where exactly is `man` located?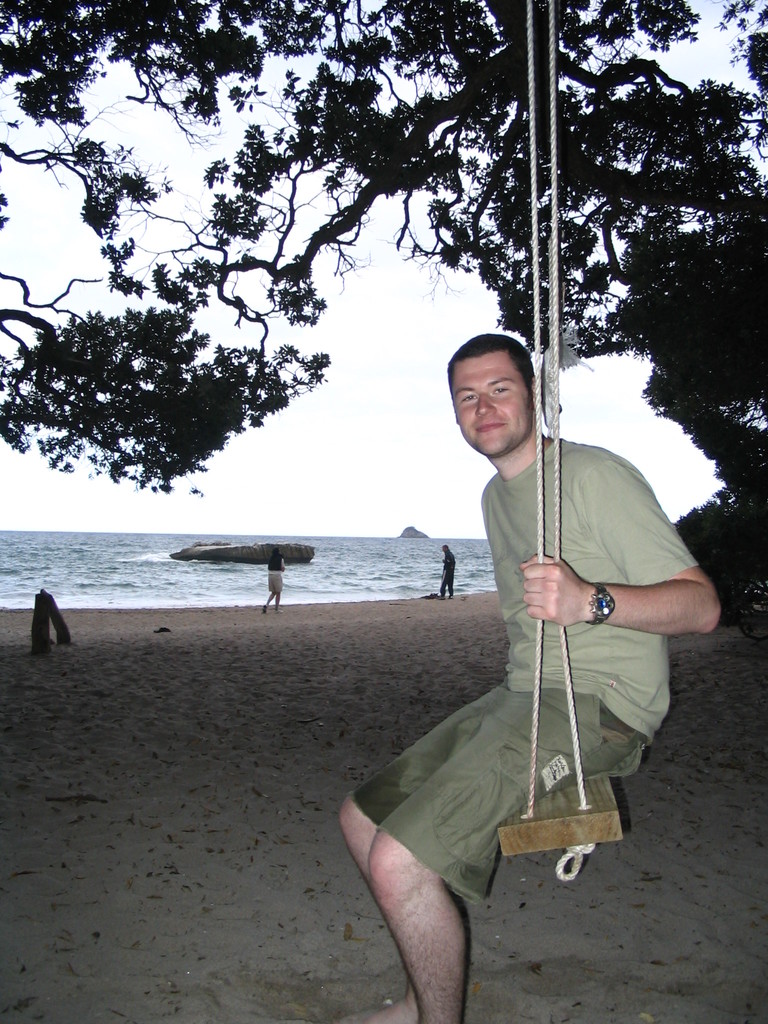
Its bounding box is locate(334, 328, 723, 1016).
